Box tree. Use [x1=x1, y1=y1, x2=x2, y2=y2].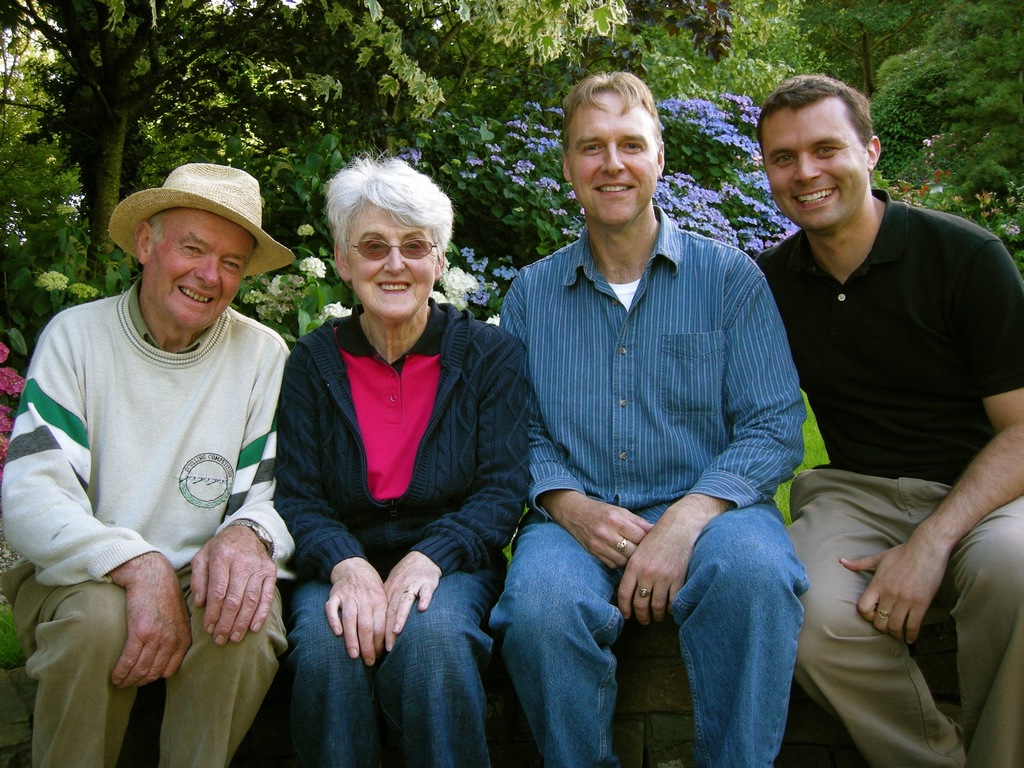
[x1=0, y1=0, x2=632, y2=323].
